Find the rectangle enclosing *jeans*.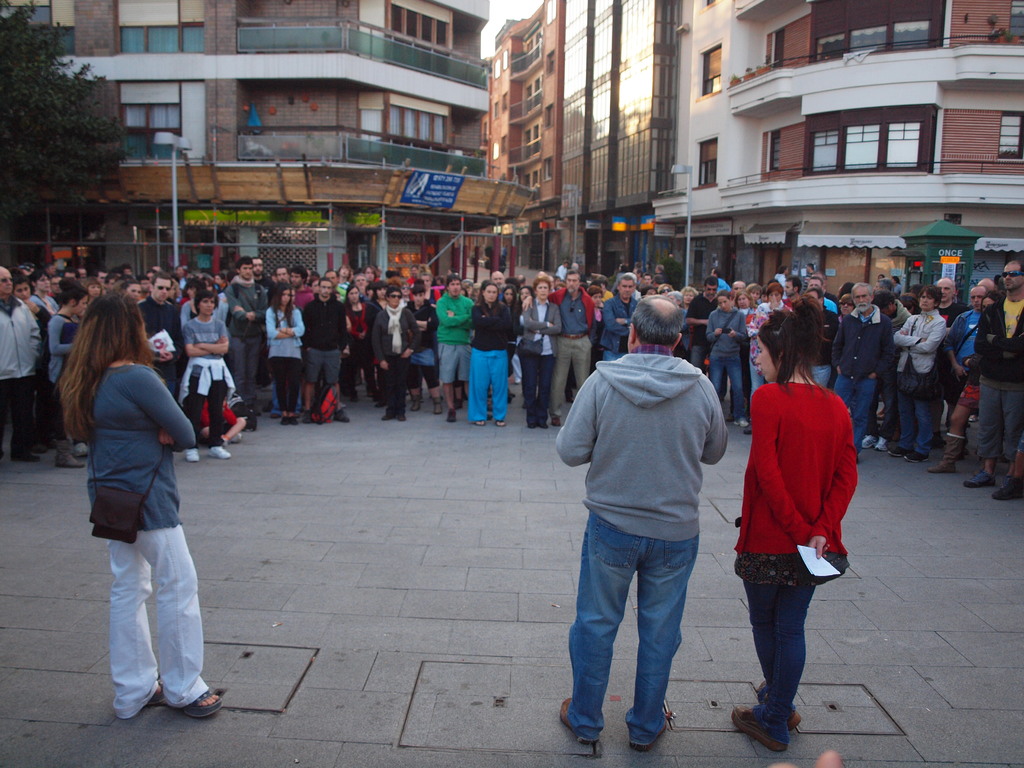
rect(708, 356, 748, 417).
